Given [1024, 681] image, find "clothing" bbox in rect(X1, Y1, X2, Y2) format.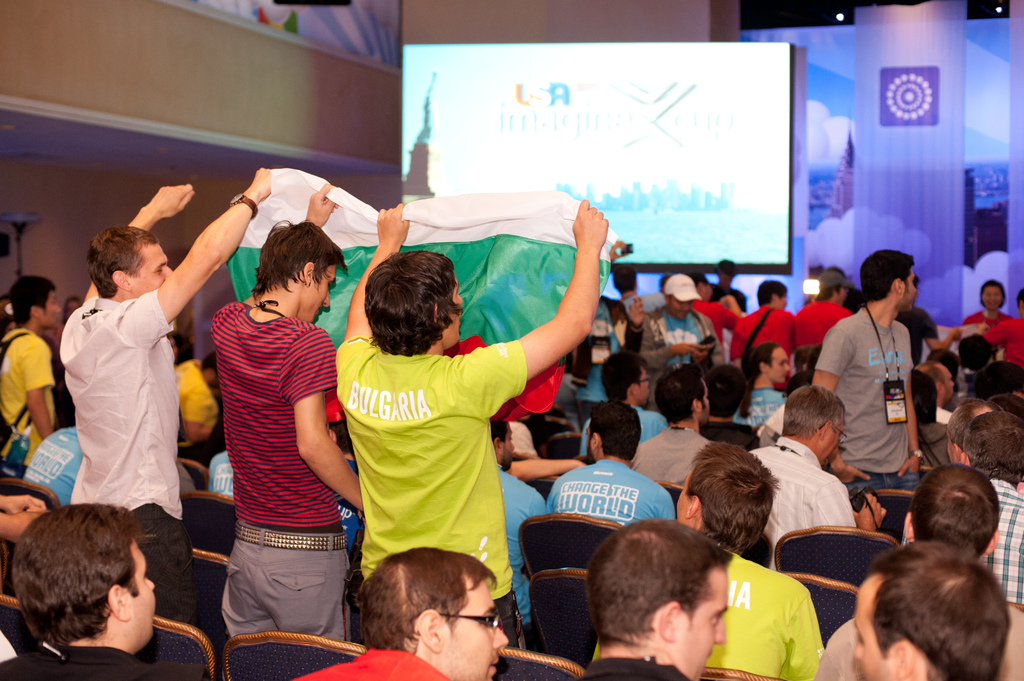
rect(330, 333, 531, 653).
